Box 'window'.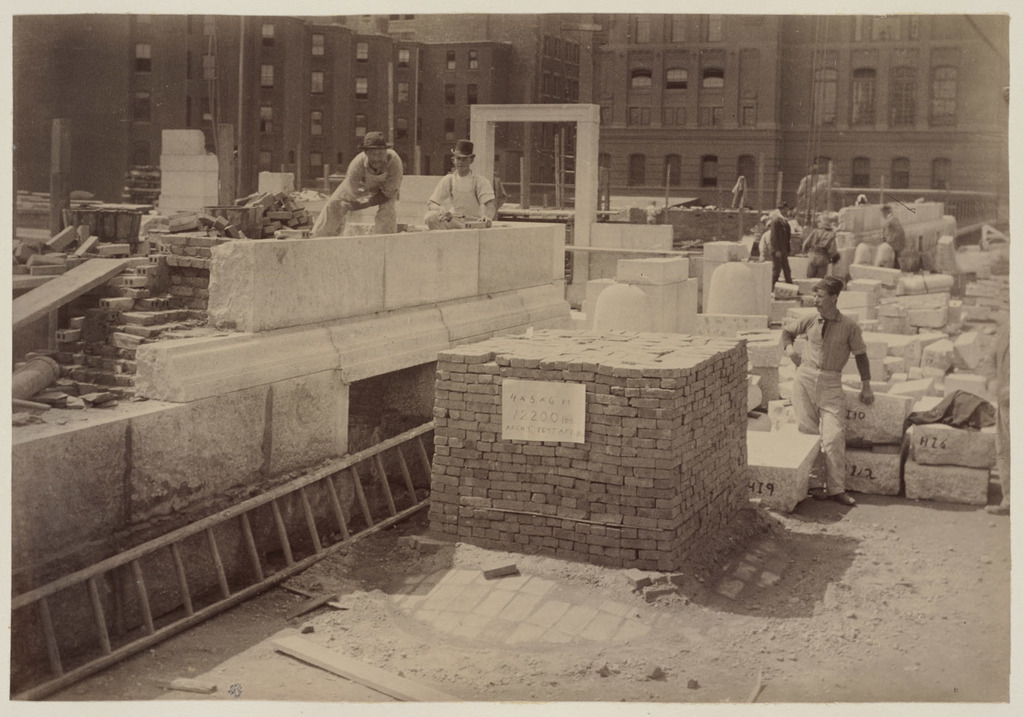
bbox=(670, 11, 687, 42).
